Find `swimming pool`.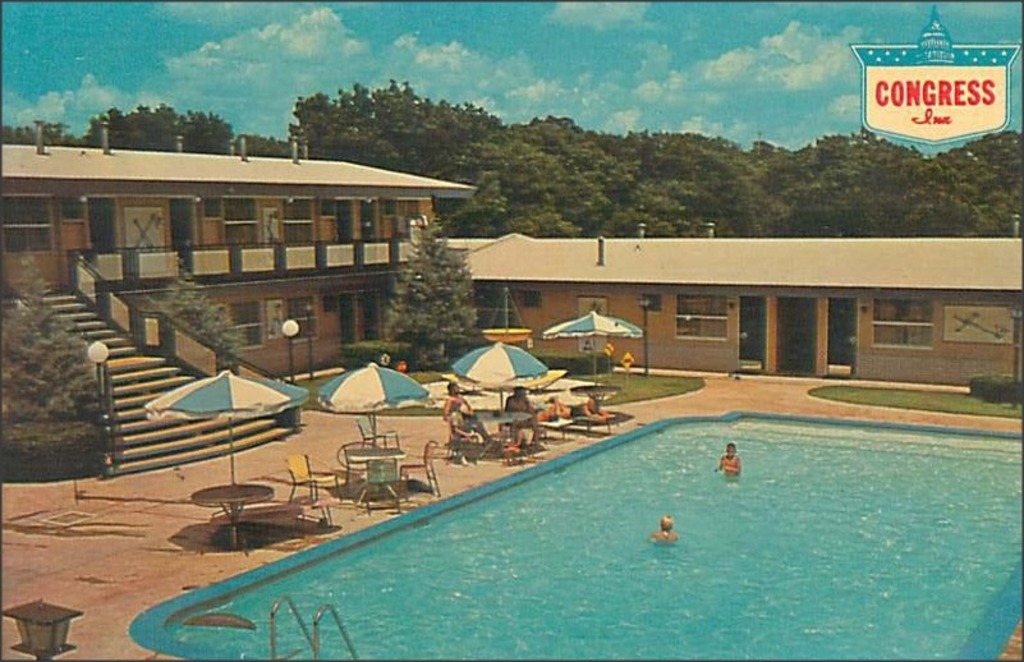
{"x1": 129, "y1": 410, "x2": 1023, "y2": 661}.
